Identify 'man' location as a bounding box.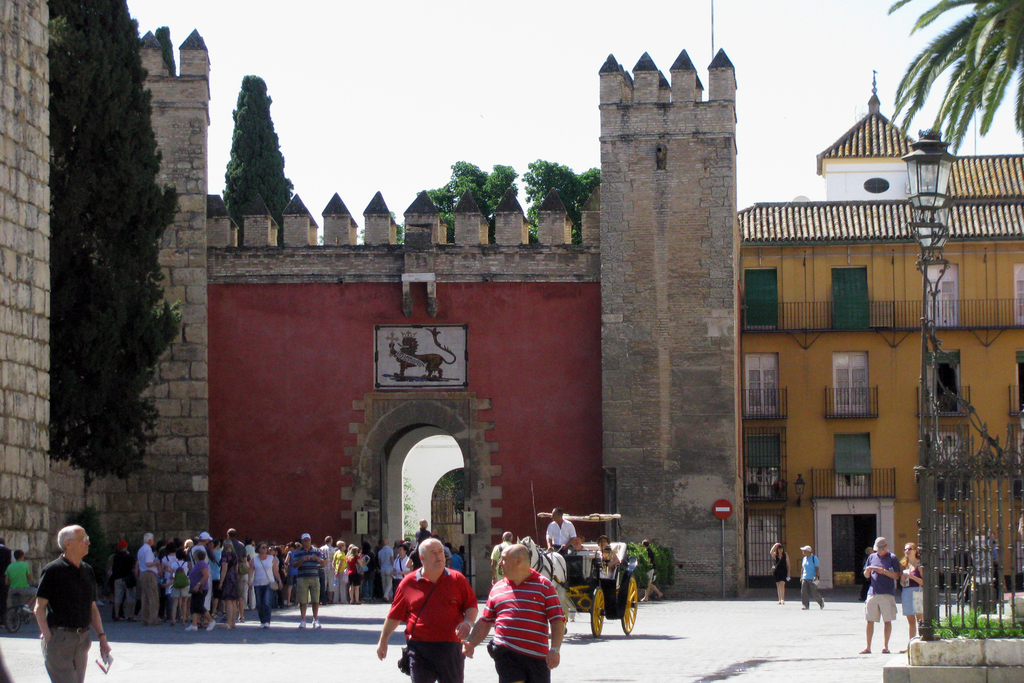
l=3, t=550, r=40, b=631.
